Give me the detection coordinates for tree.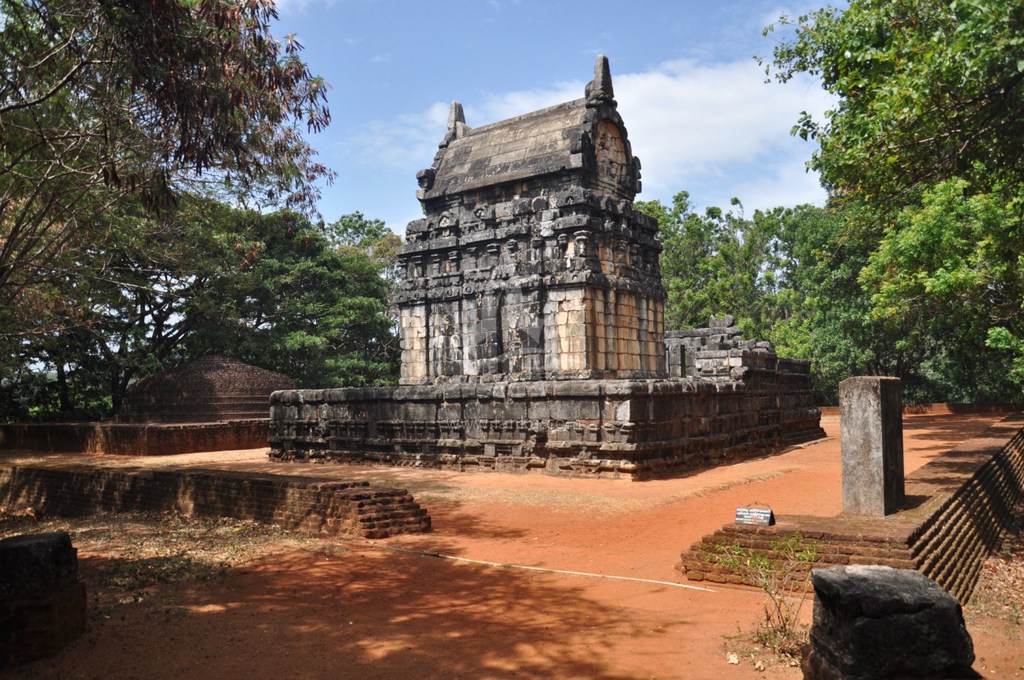
[0,0,333,371].
